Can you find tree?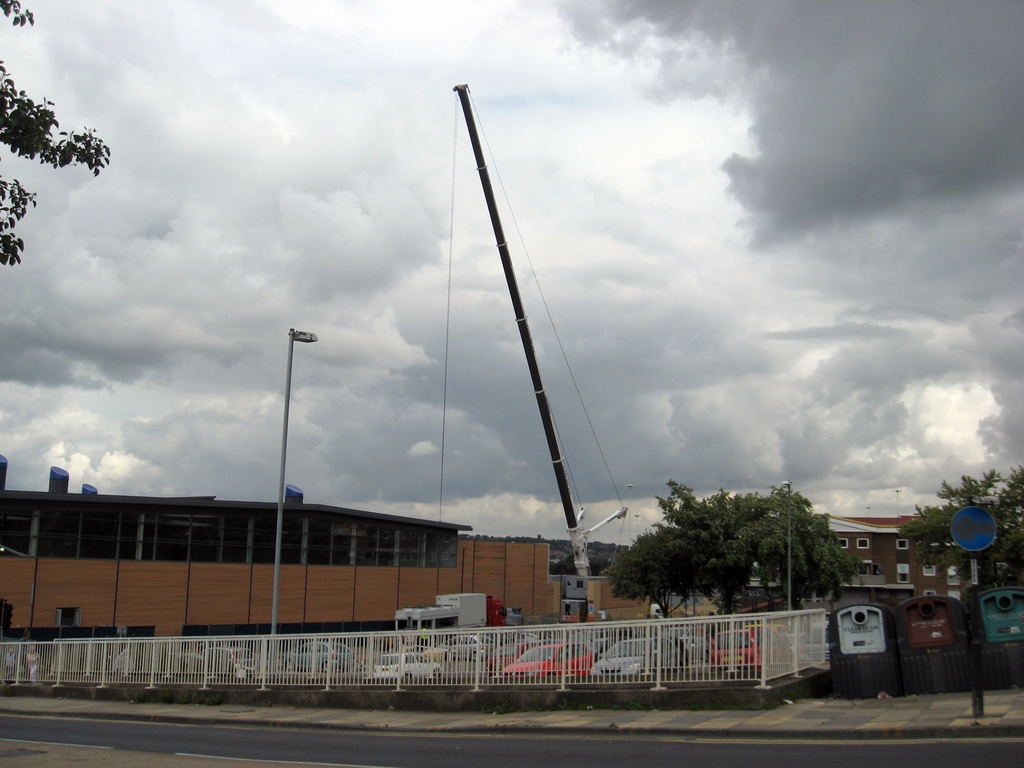
Yes, bounding box: 879, 462, 1023, 618.
